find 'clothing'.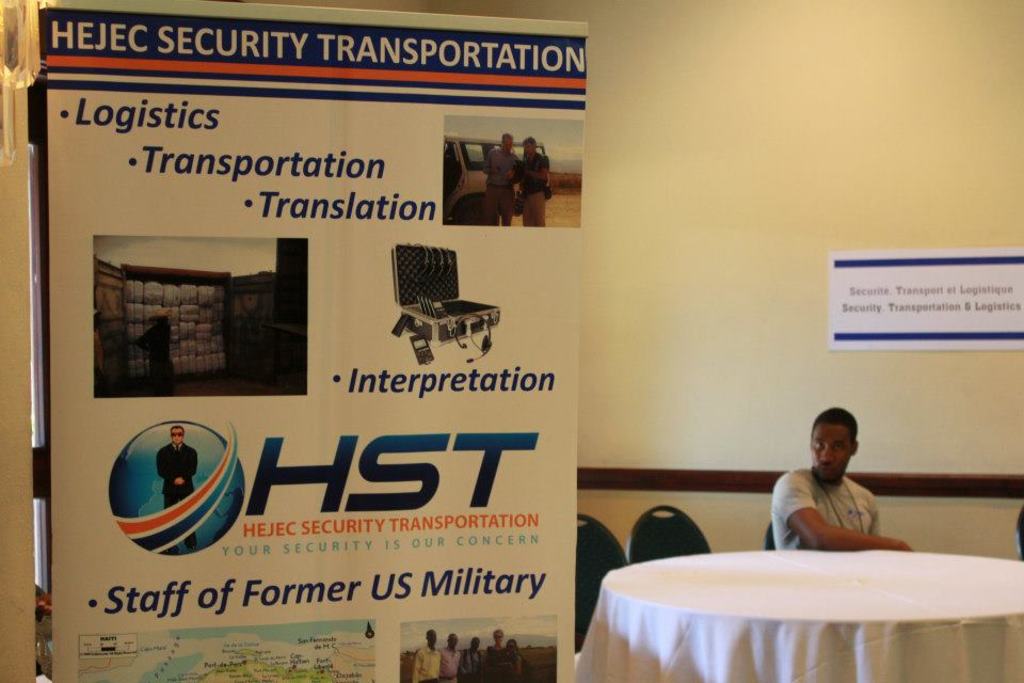
crop(157, 441, 195, 546).
